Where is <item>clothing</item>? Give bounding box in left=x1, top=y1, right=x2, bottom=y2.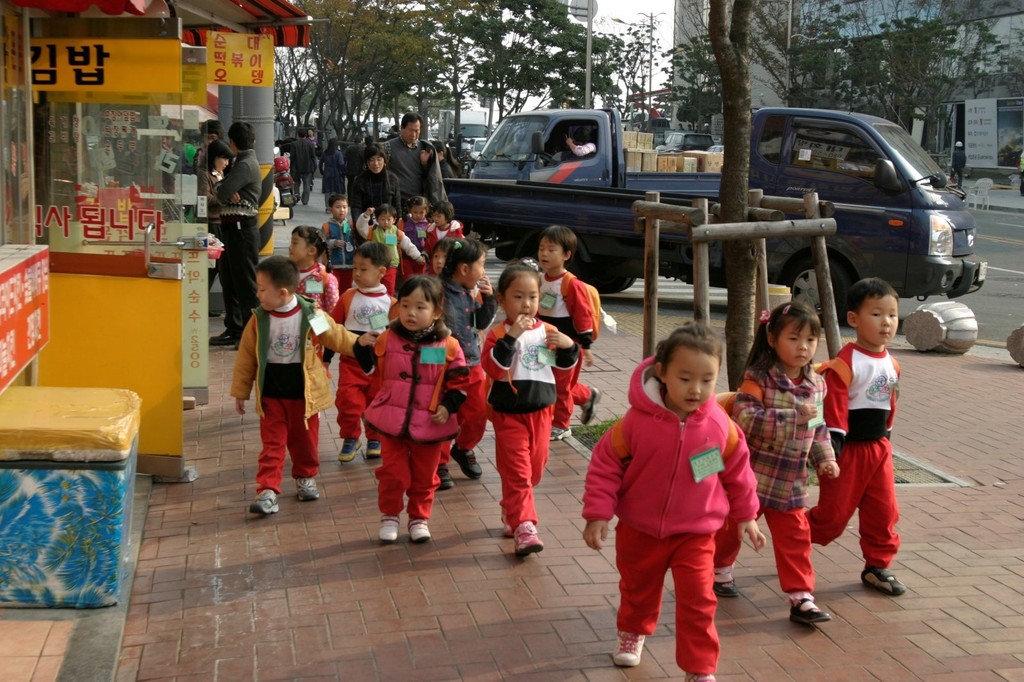
left=580, top=358, right=765, bottom=677.
